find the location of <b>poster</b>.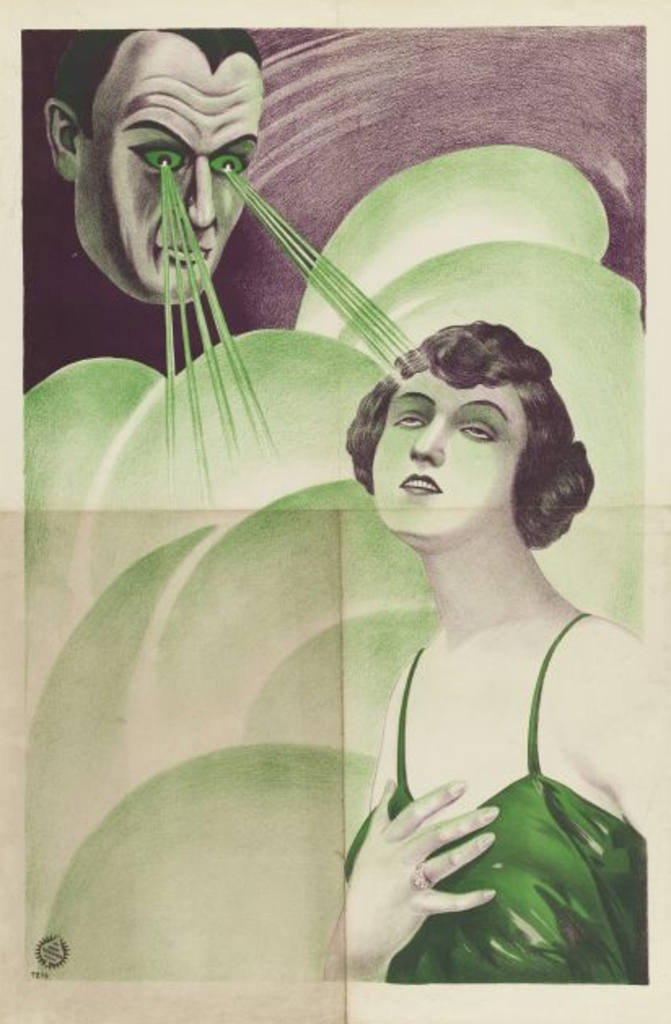
Location: 20 26 651 985.
